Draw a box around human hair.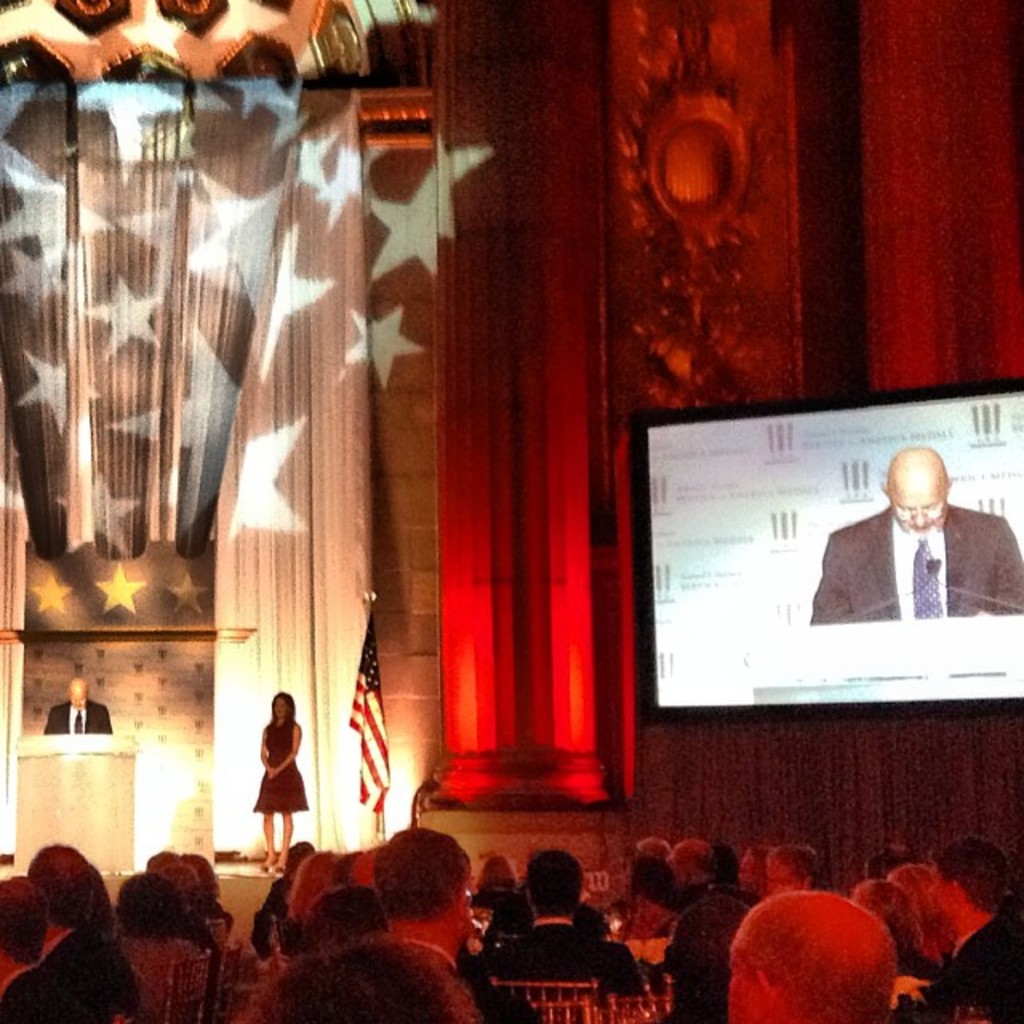
[266,690,296,734].
